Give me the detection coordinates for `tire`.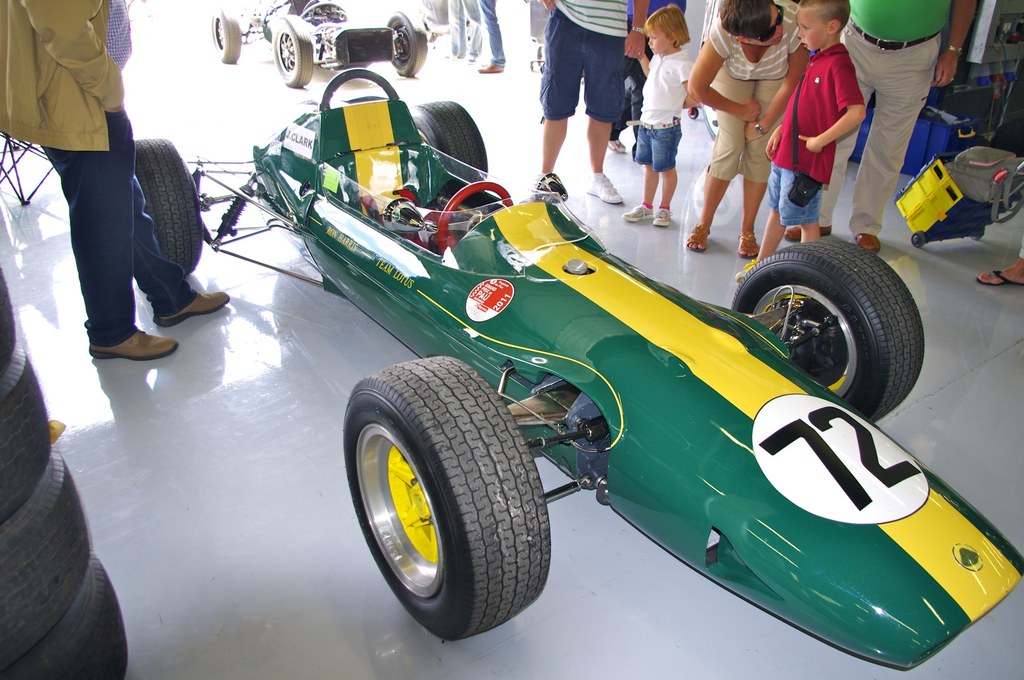
box=[271, 12, 315, 88].
